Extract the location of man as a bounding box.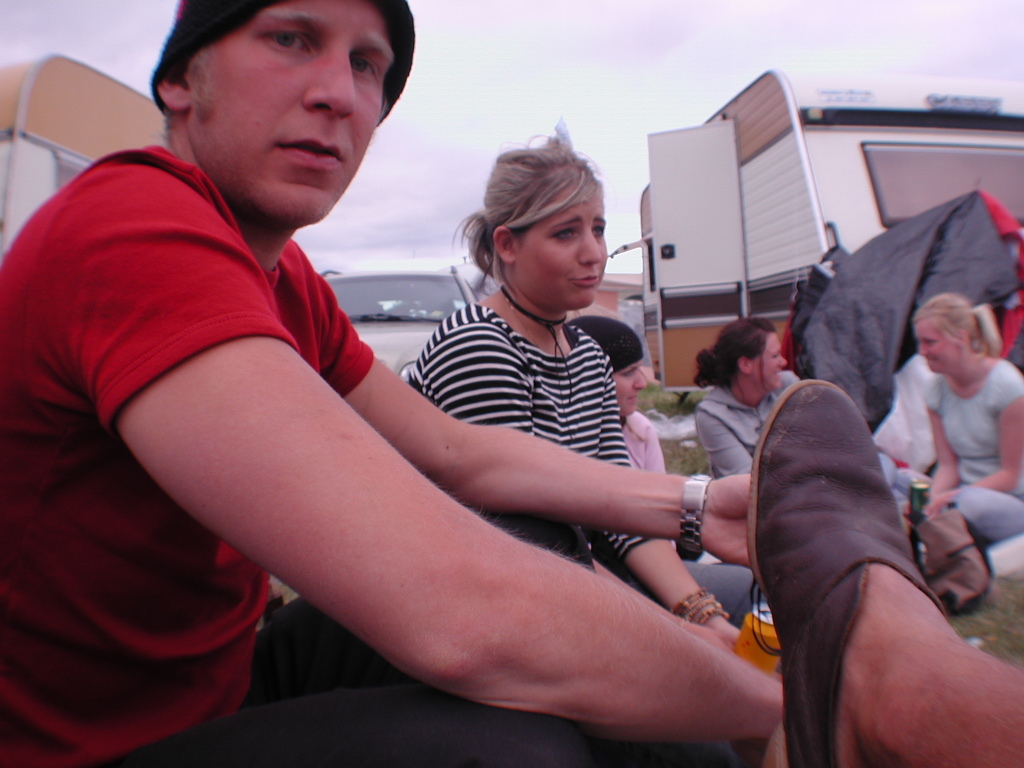
55,7,746,761.
